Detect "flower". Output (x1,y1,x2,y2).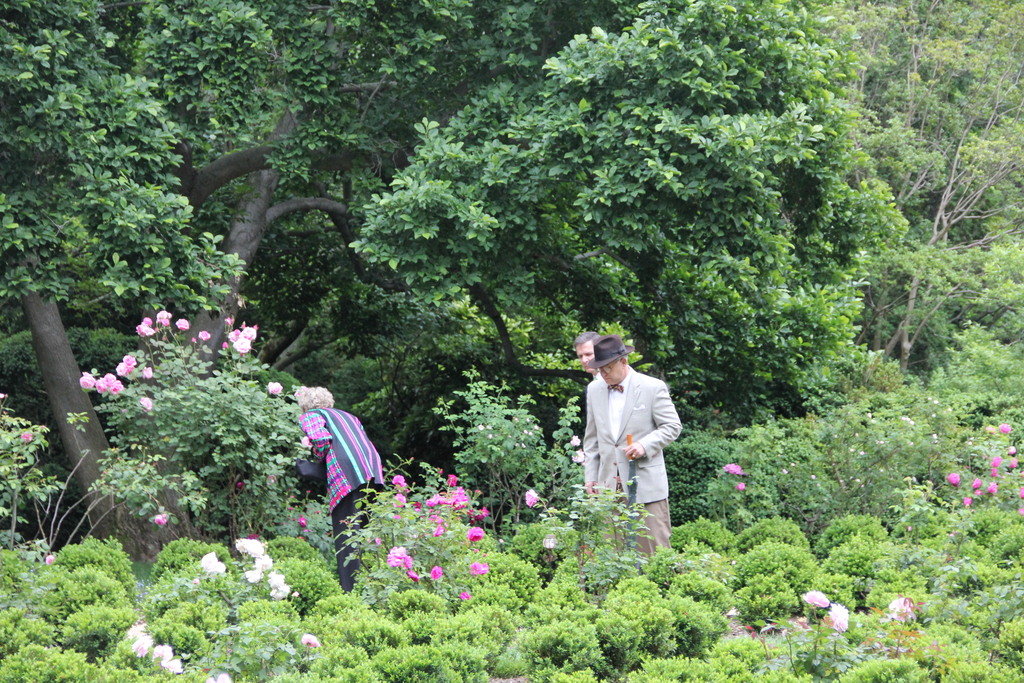
(466,528,484,540).
